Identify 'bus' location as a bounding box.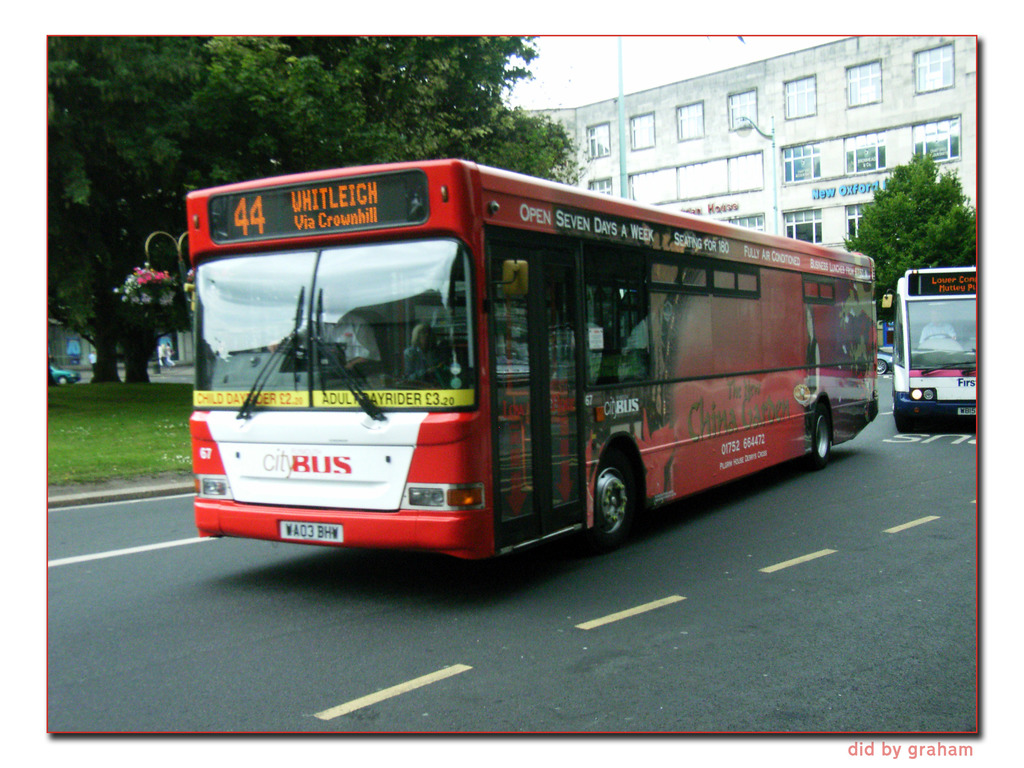
<region>191, 154, 880, 560</region>.
